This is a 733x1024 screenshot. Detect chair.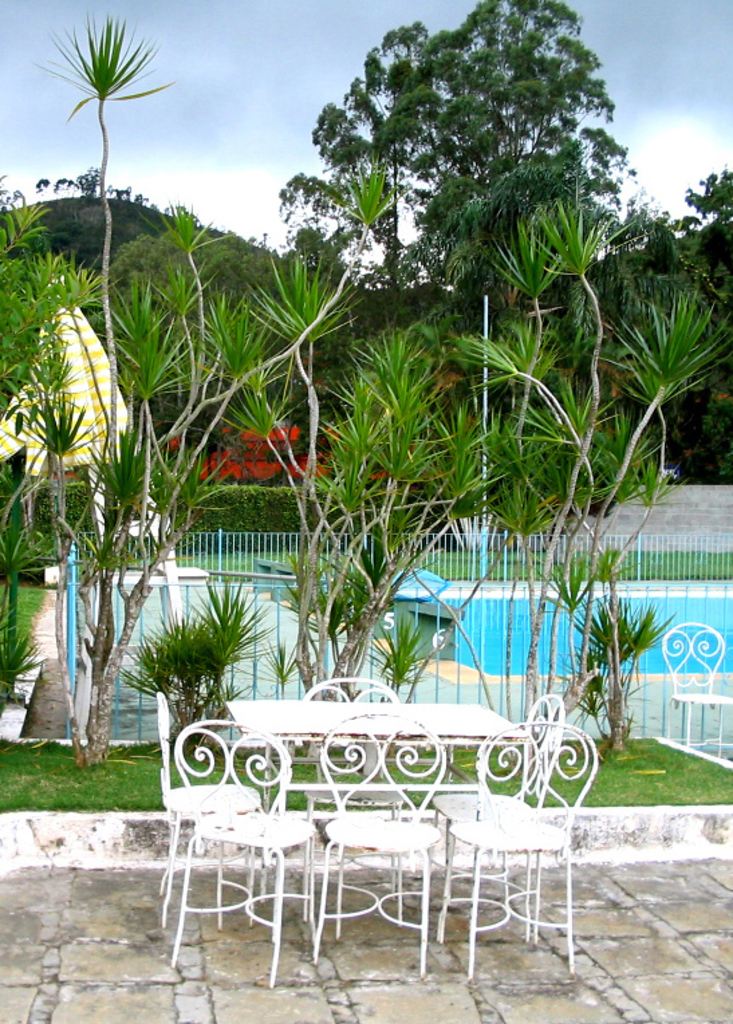
BBox(318, 702, 450, 992).
